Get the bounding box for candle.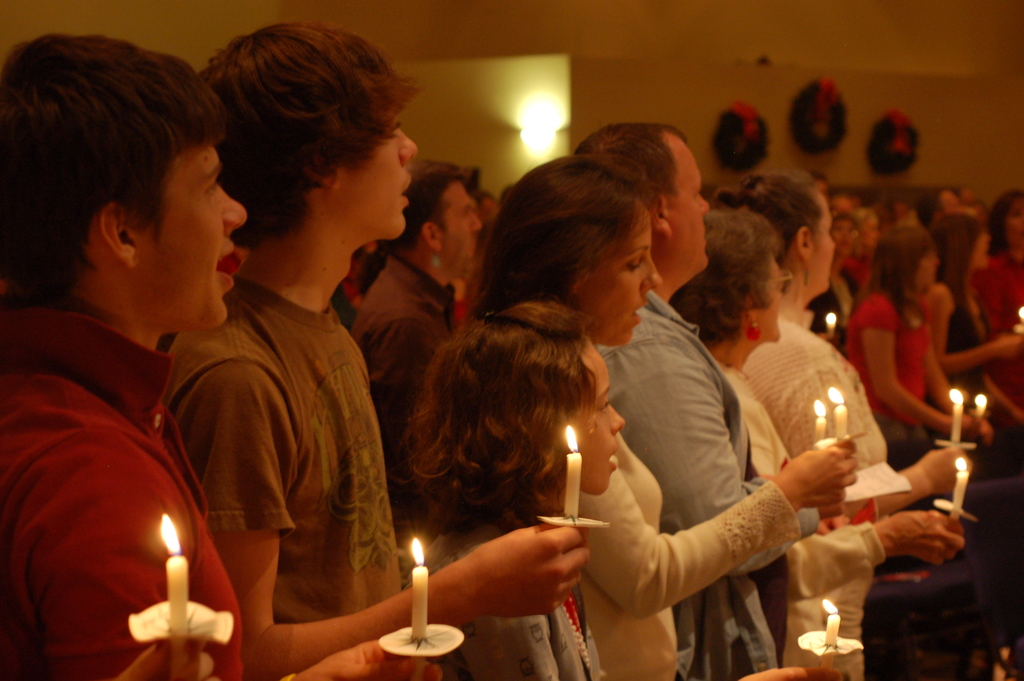
815/402/827/439.
